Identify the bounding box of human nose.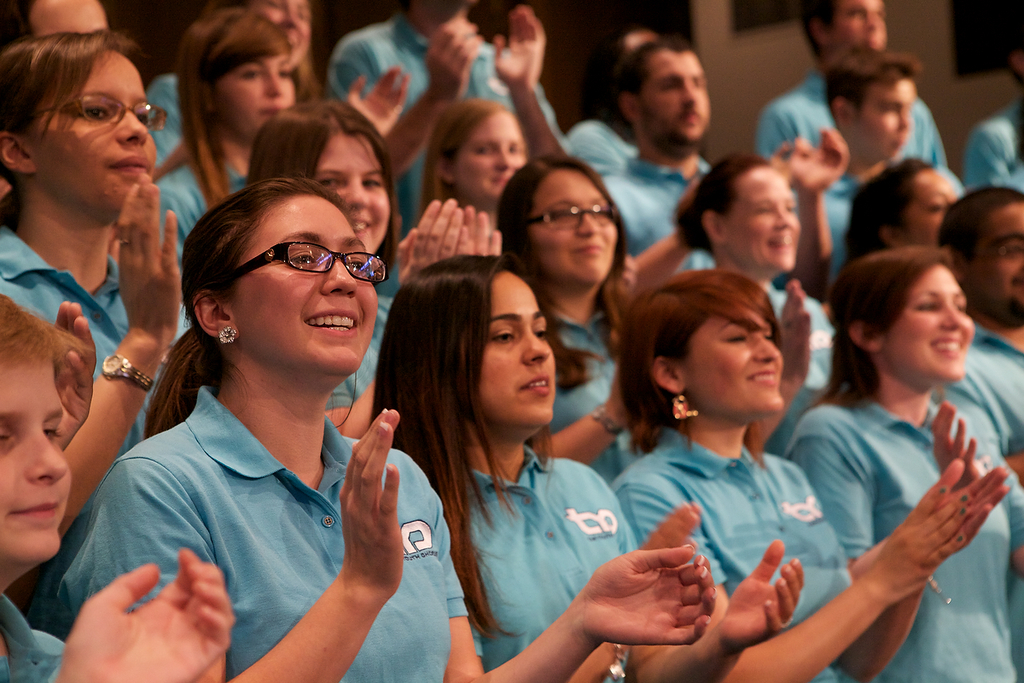
<bbox>945, 307, 957, 331</bbox>.
